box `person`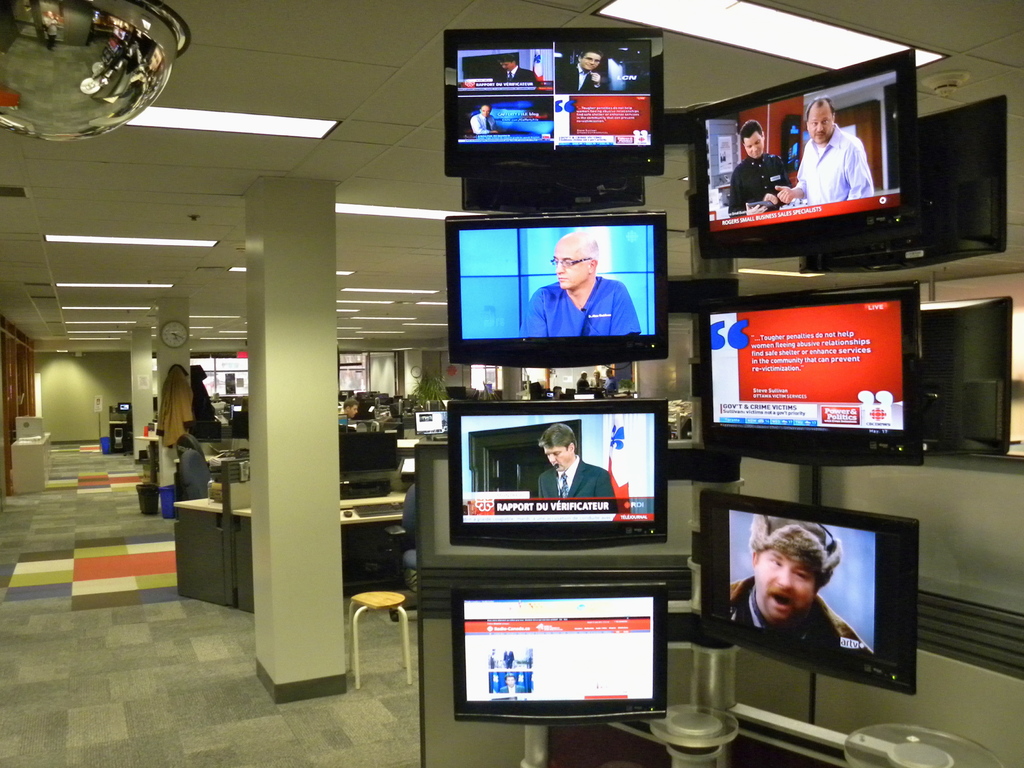
<box>337,399,358,433</box>
